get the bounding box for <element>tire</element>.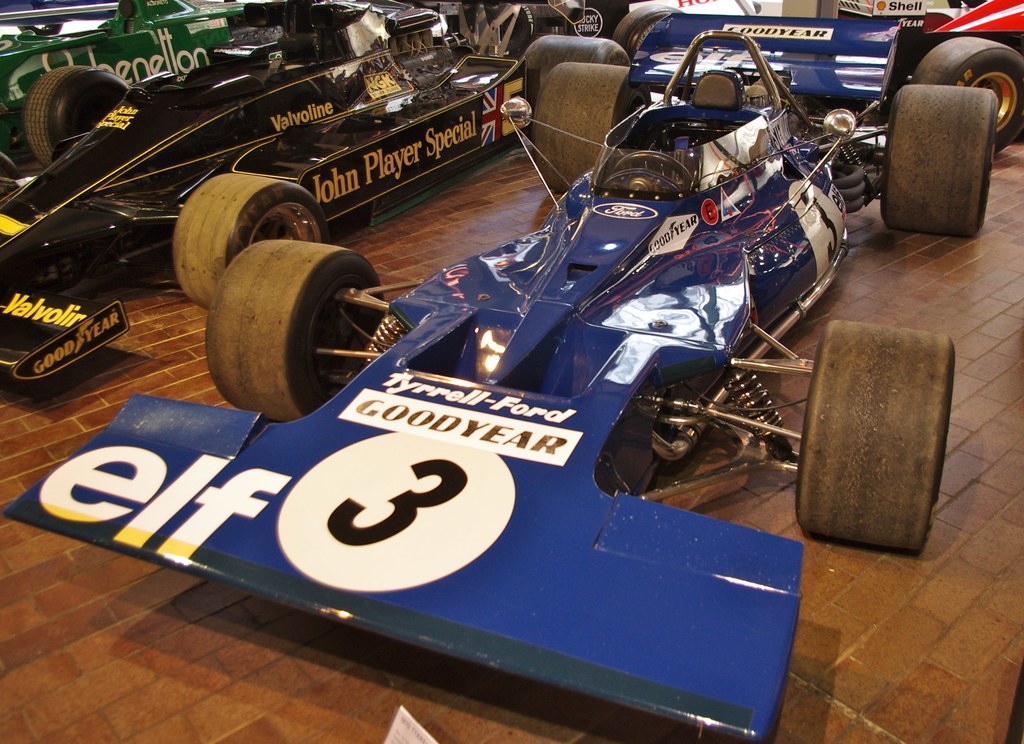
Rect(170, 174, 330, 305).
